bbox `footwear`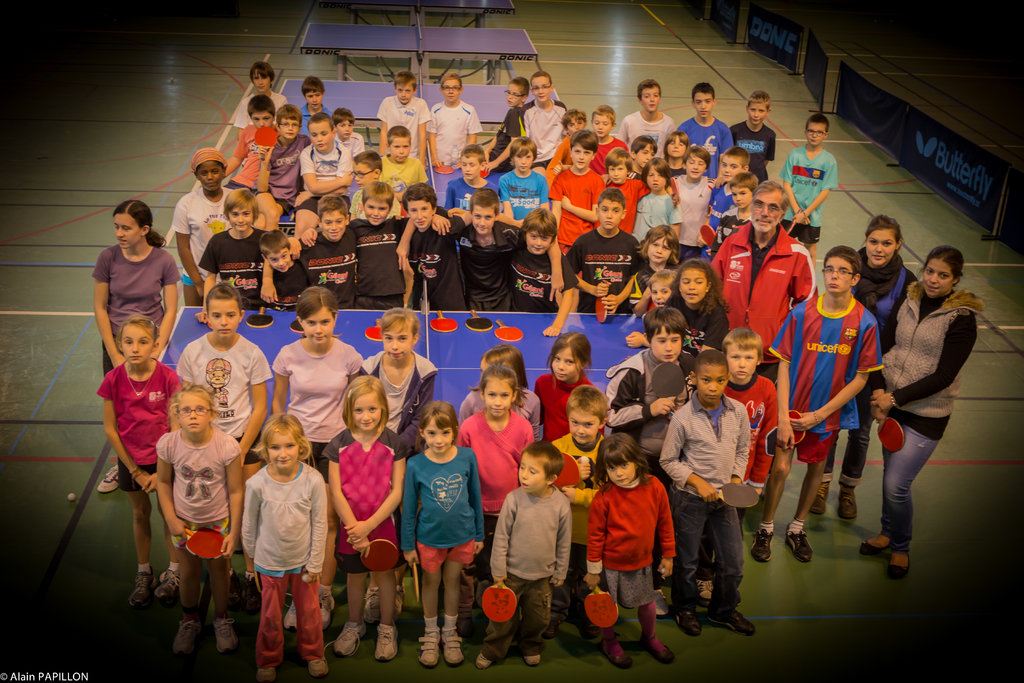
left=306, top=657, right=328, bottom=679
